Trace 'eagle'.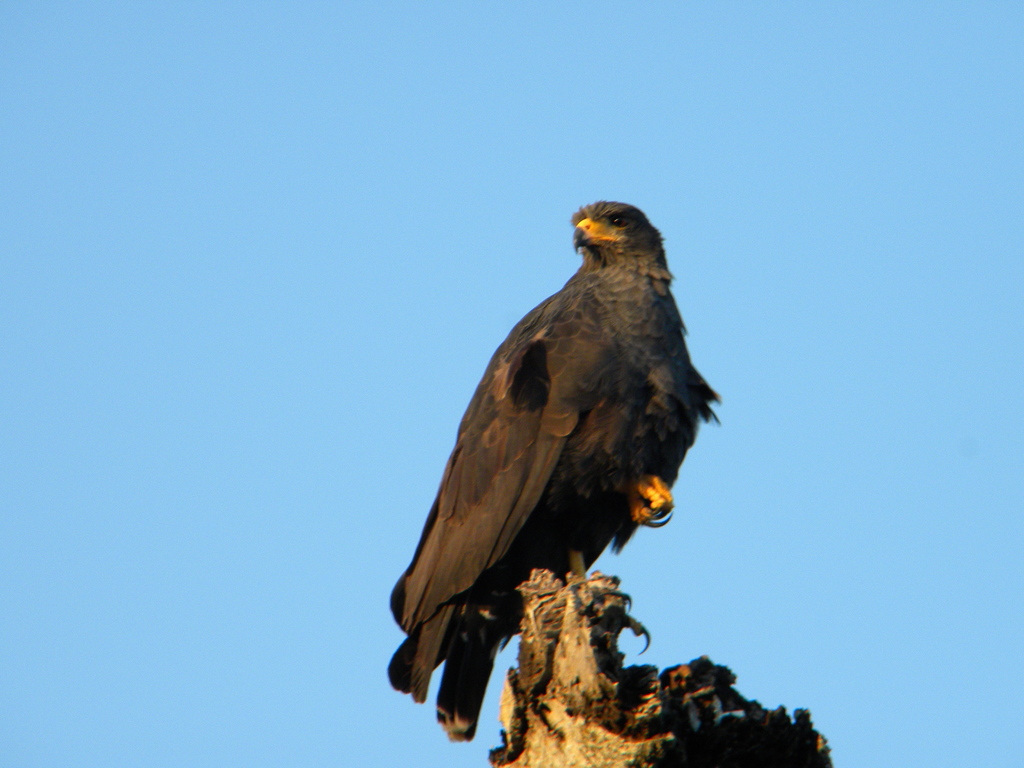
Traced to left=386, top=200, right=722, bottom=741.
